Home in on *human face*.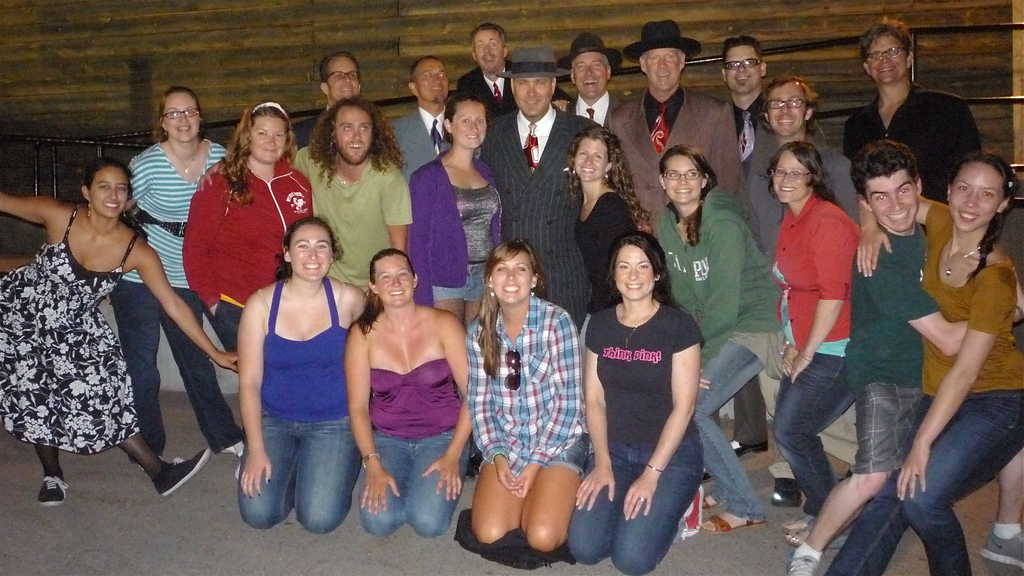
Homed in at rect(326, 56, 358, 105).
